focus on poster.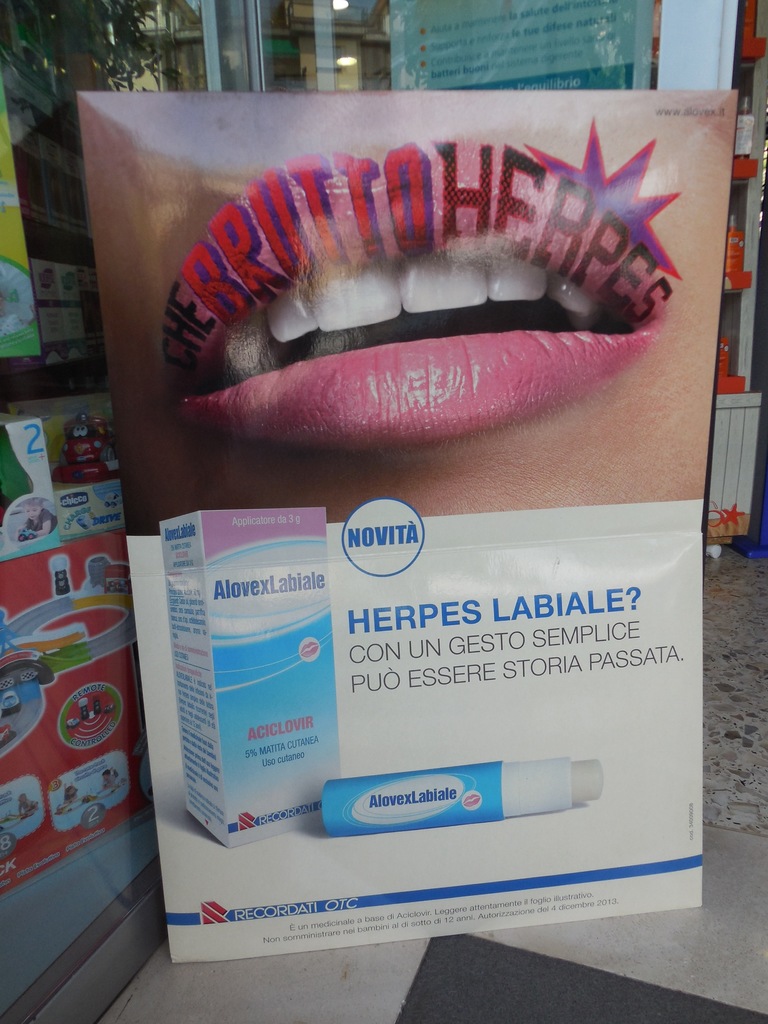
Focused at BBox(390, 1, 656, 90).
